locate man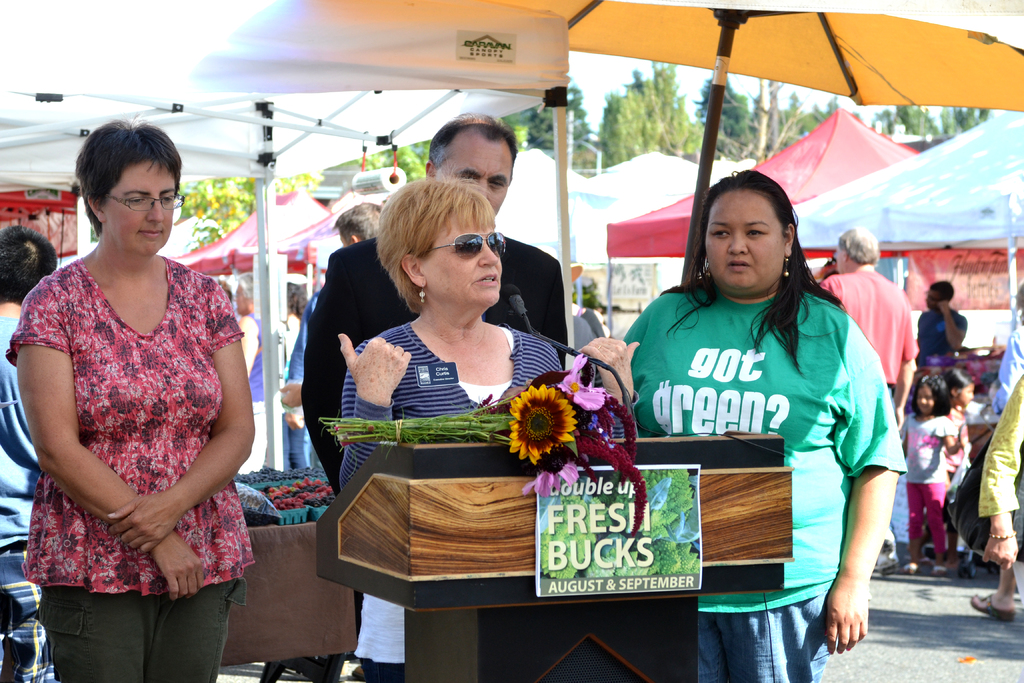
bbox=(813, 224, 924, 575)
